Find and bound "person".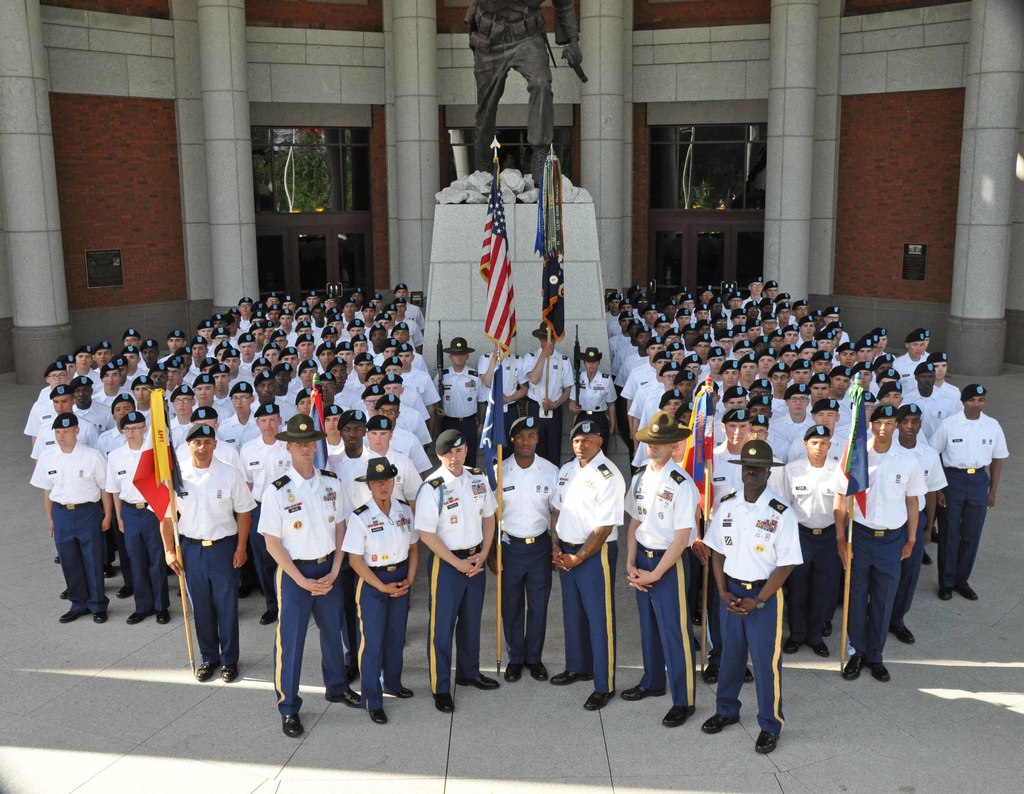
Bound: (324, 293, 335, 311).
